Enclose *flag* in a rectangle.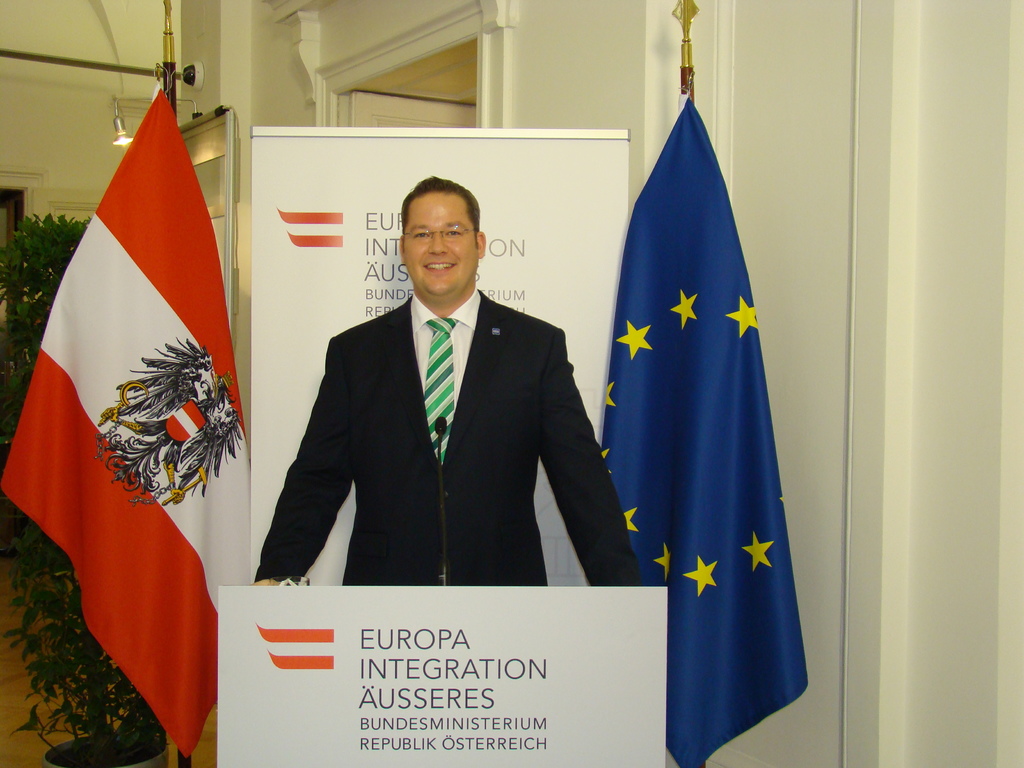
region(253, 623, 337, 669).
